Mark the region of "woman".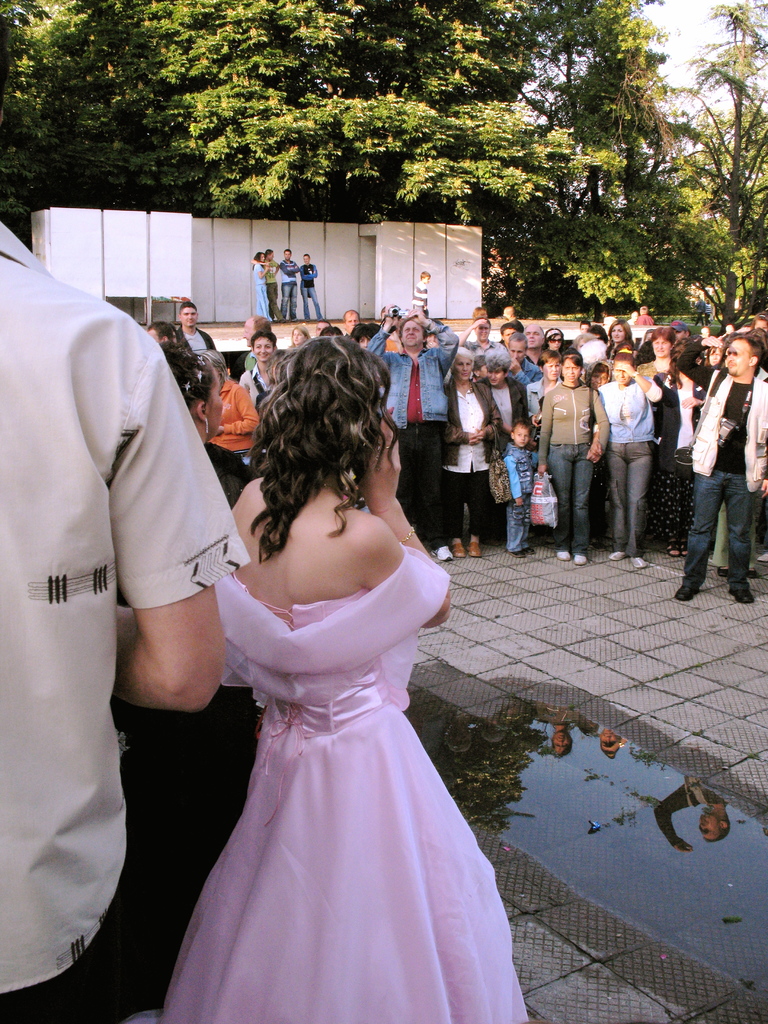
Region: Rect(156, 319, 527, 1023).
